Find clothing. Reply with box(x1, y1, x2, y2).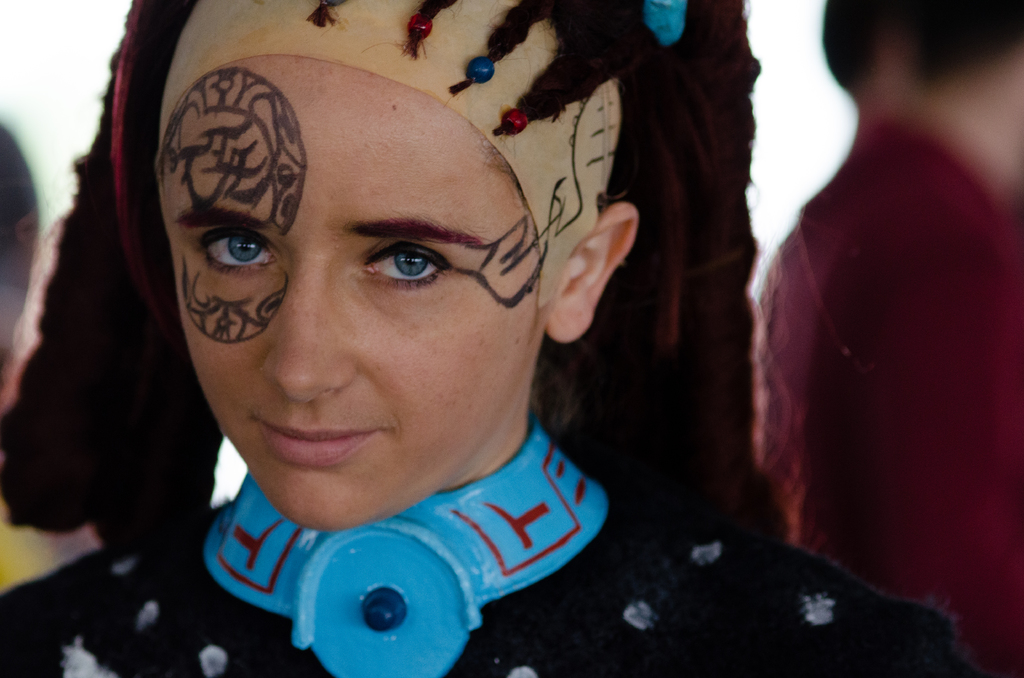
box(724, 88, 1003, 658).
